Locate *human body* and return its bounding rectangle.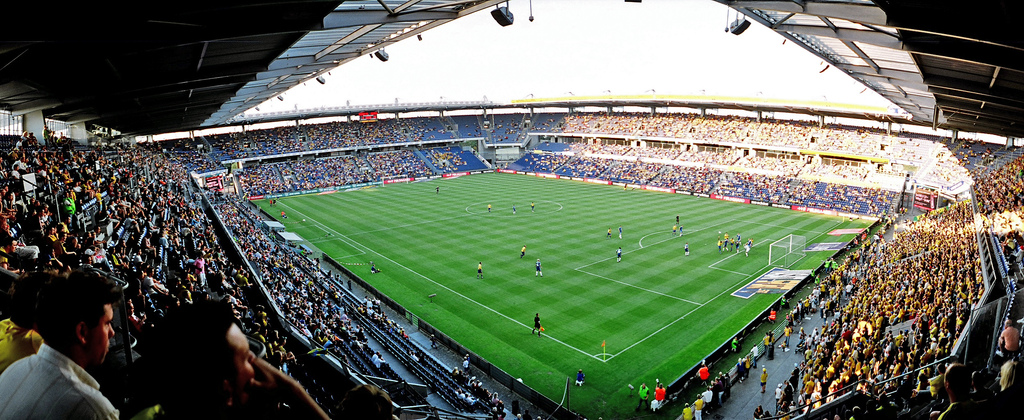
(5, 267, 157, 417).
